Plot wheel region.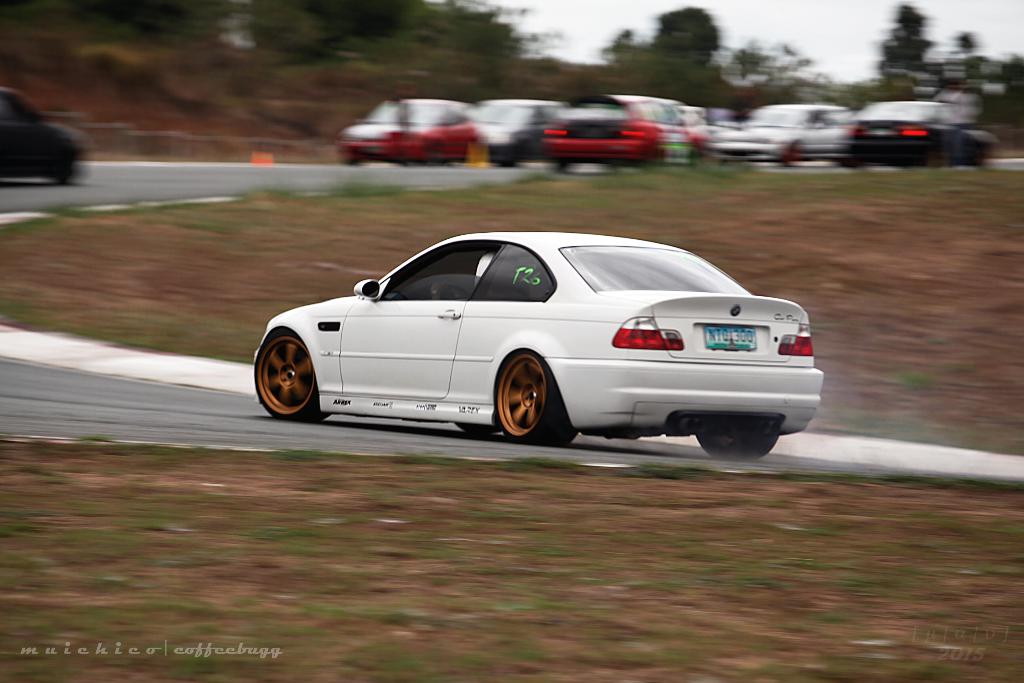
Plotted at [694, 431, 779, 461].
